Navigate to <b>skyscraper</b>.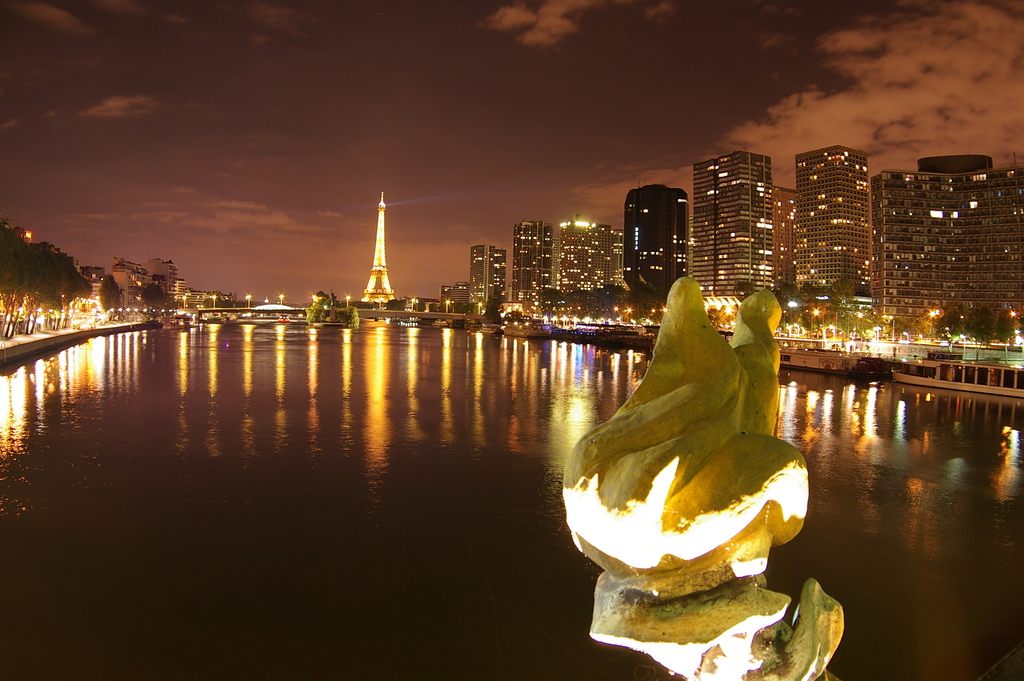
Navigation target: [left=858, top=147, right=1023, bottom=352].
